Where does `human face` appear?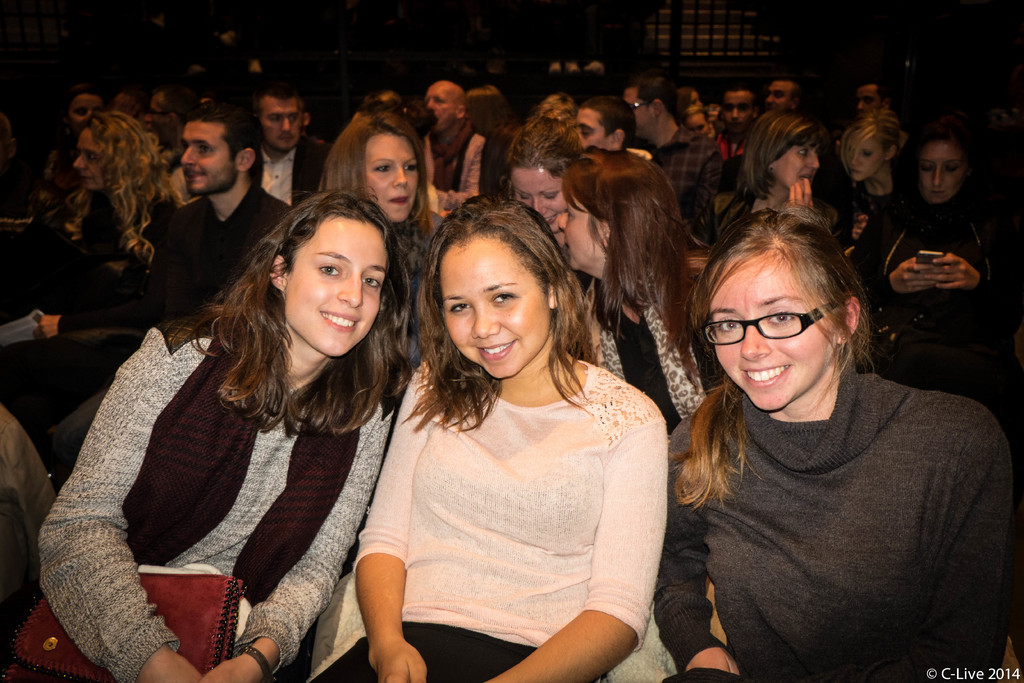
Appears at l=705, t=253, r=842, b=414.
